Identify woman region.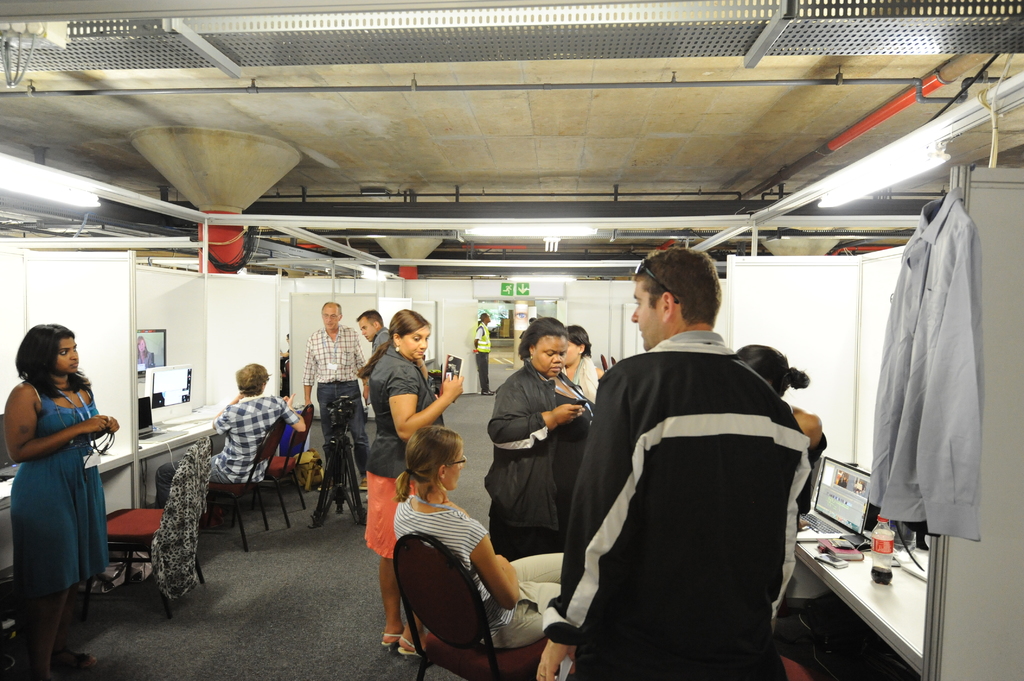
Region: x1=393, y1=422, x2=569, y2=646.
